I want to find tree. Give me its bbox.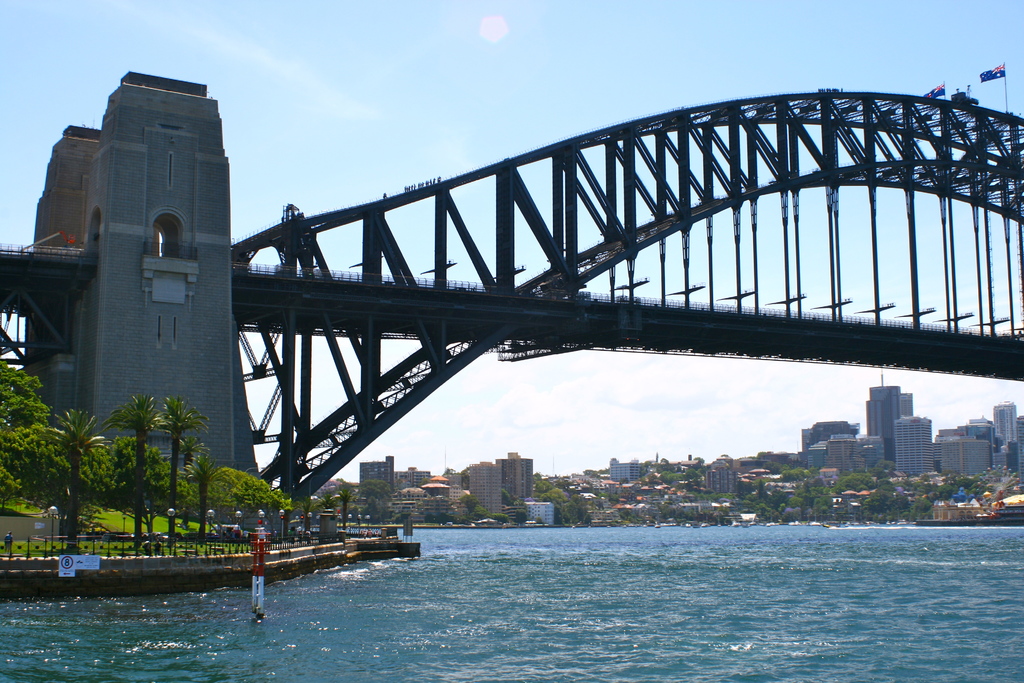
pyautogui.locateOnScreen(655, 472, 668, 482).
